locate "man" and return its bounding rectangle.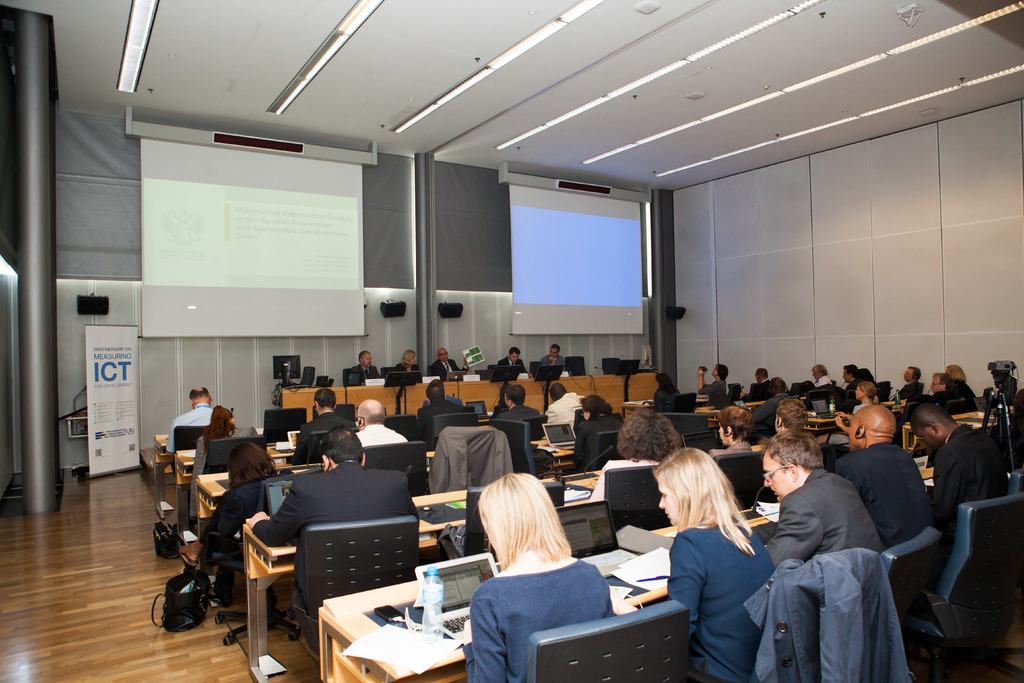
<region>497, 385, 543, 424</region>.
